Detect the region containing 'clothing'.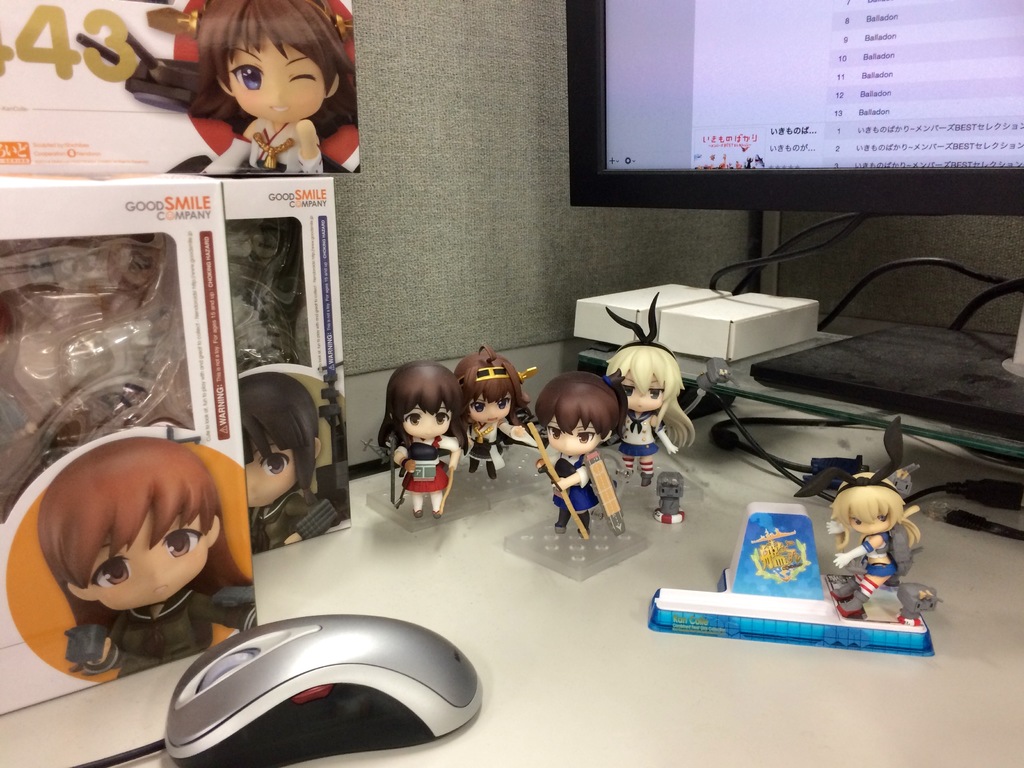
Rect(867, 523, 897, 580).
